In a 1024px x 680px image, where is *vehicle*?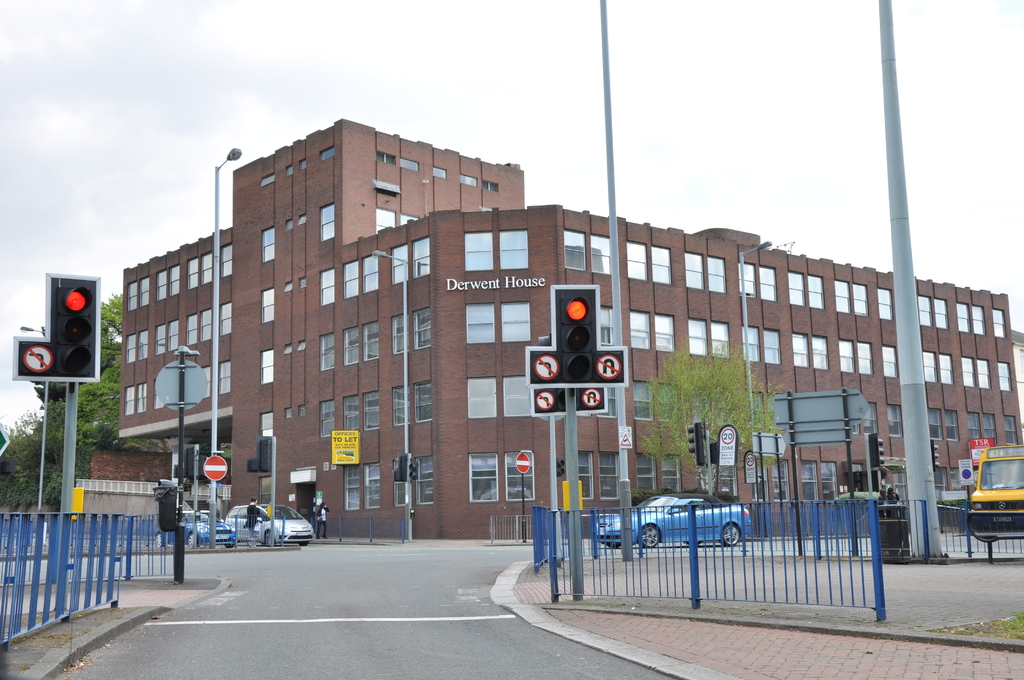
x1=972, y1=445, x2=1023, y2=526.
